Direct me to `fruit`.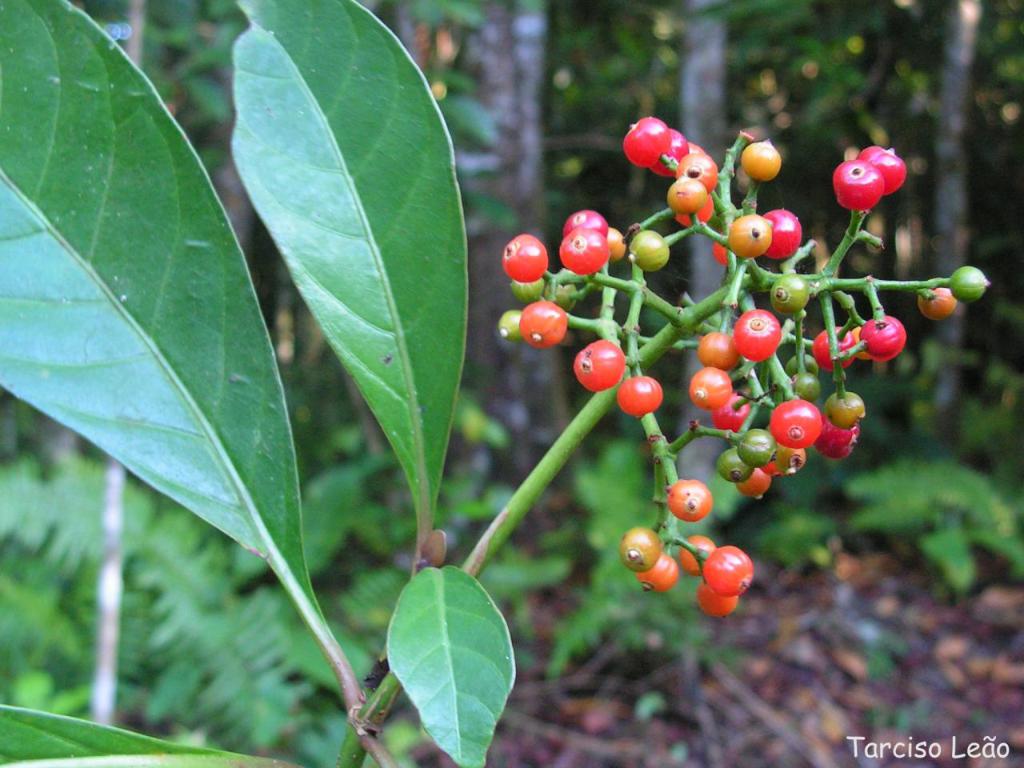
Direction: bbox=(766, 274, 812, 312).
